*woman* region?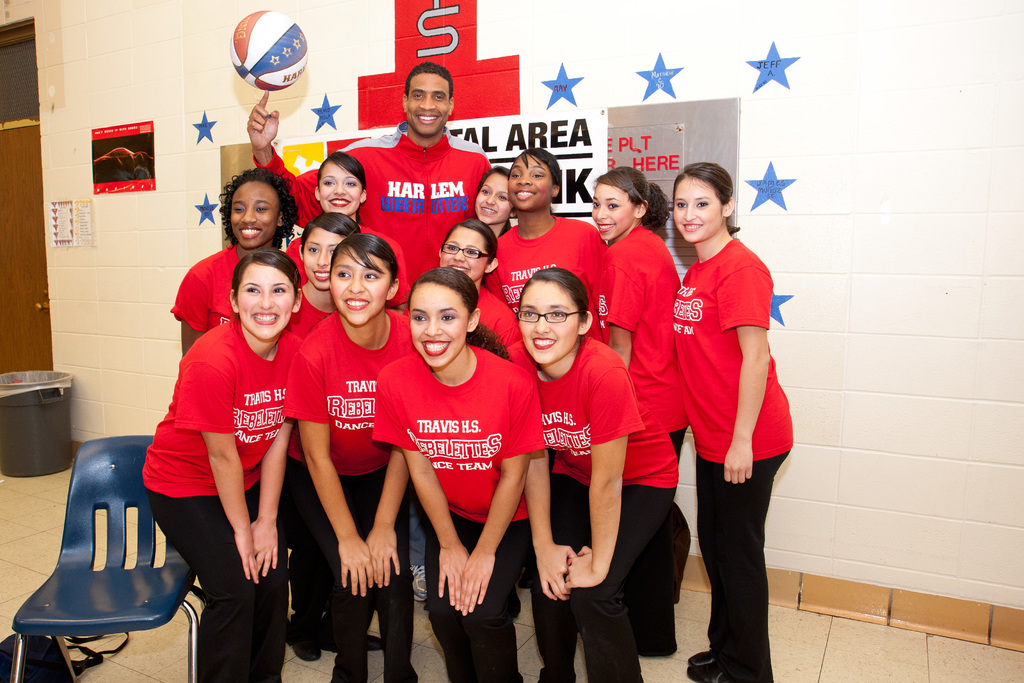
513,268,678,682
